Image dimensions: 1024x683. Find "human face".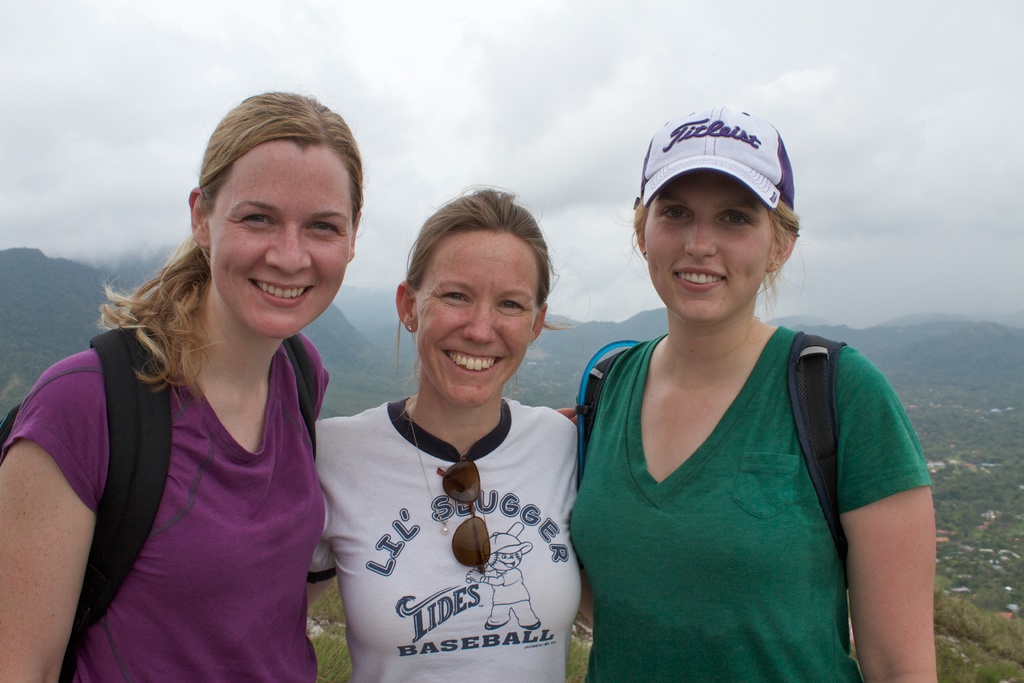
select_region(645, 167, 772, 318).
